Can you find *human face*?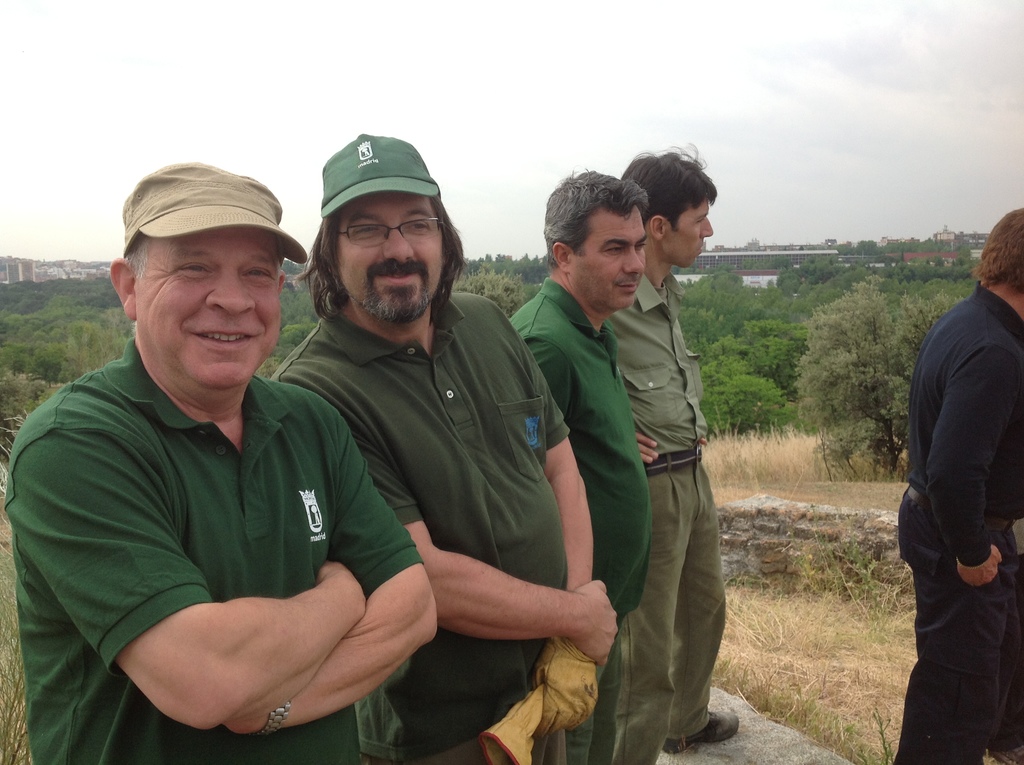
Yes, bounding box: 650, 195, 712, 268.
